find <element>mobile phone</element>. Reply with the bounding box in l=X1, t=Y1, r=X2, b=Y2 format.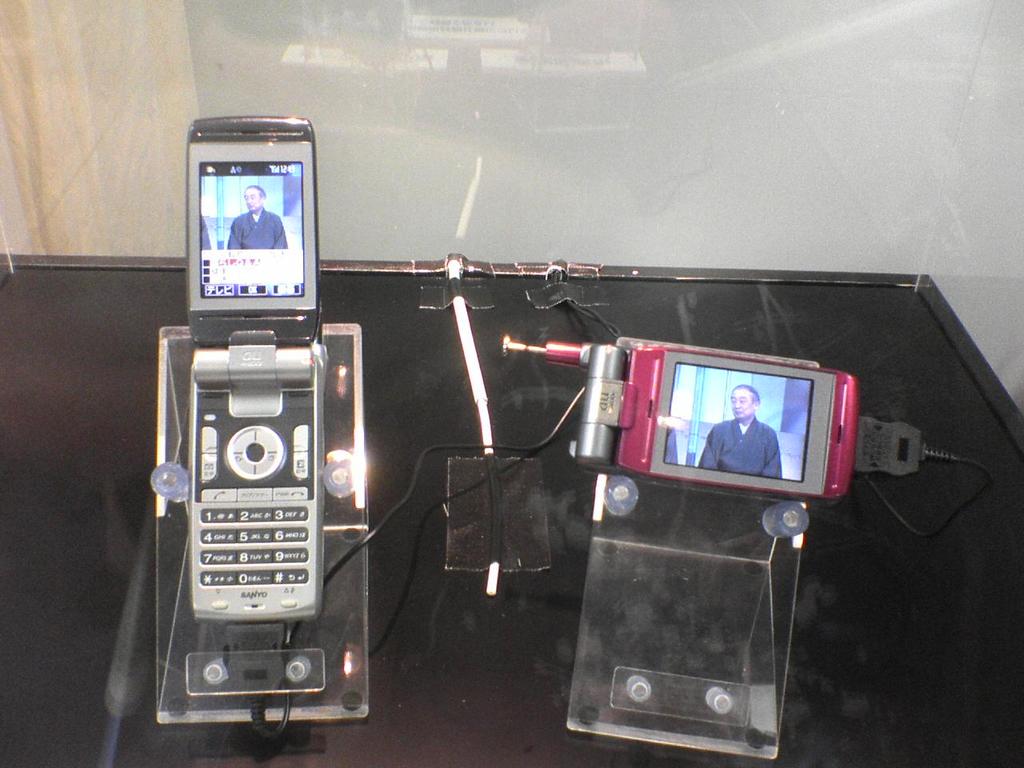
l=499, t=335, r=861, b=501.
